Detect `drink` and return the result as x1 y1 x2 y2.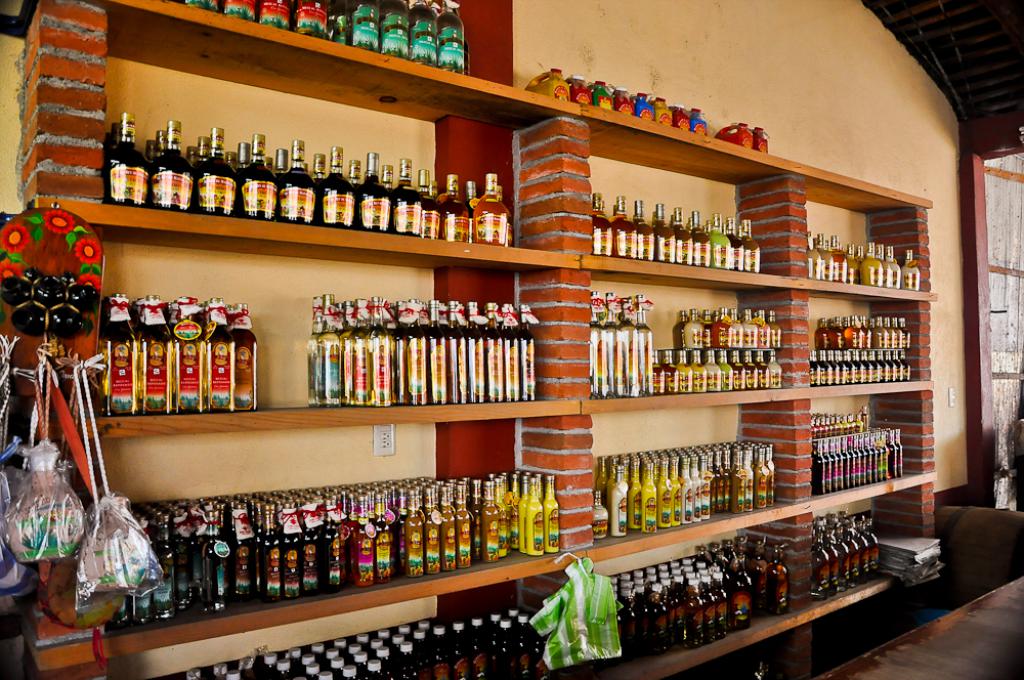
471 169 511 248.
